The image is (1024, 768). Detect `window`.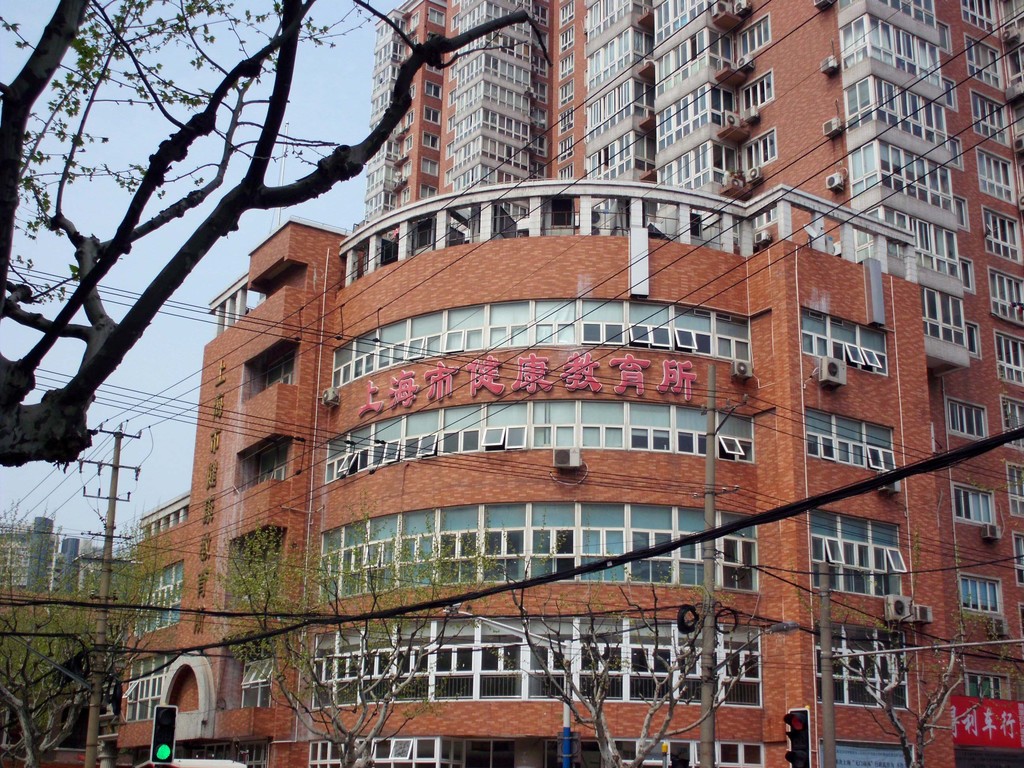
Detection: [714,534,761,598].
